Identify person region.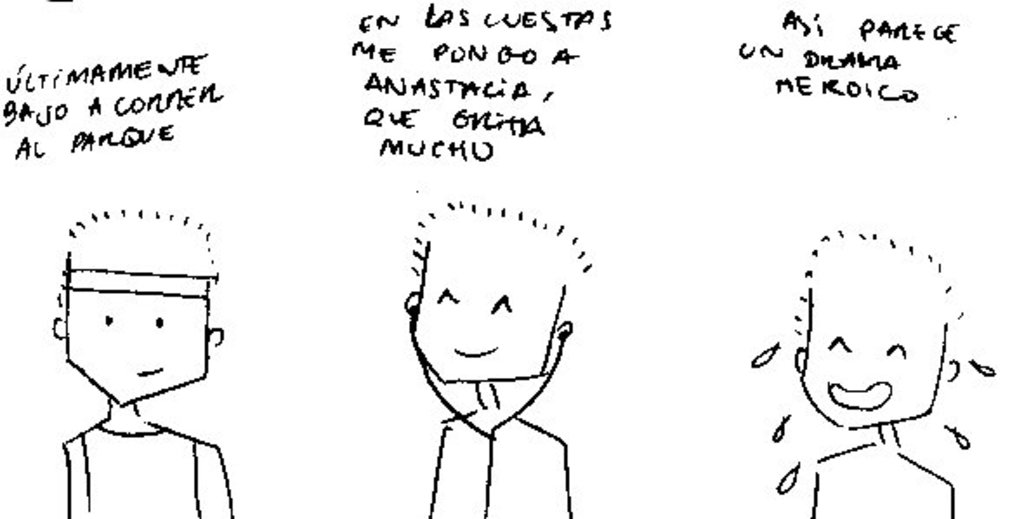
Region: [391,193,583,517].
